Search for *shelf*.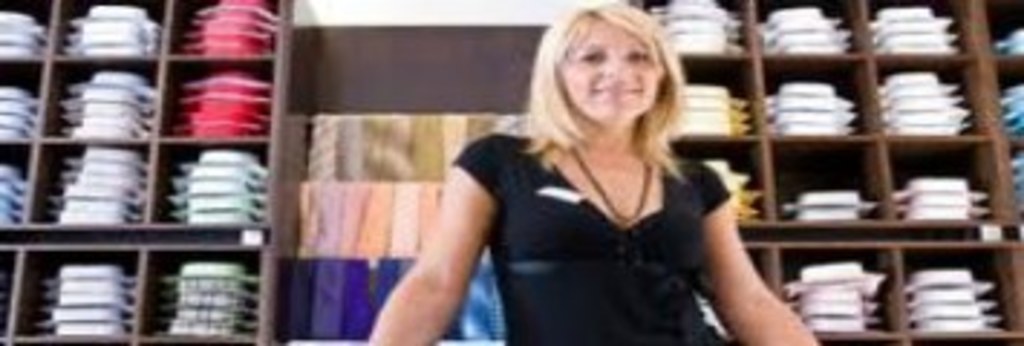
Found at bbox=(741, 0, 865, 66).
